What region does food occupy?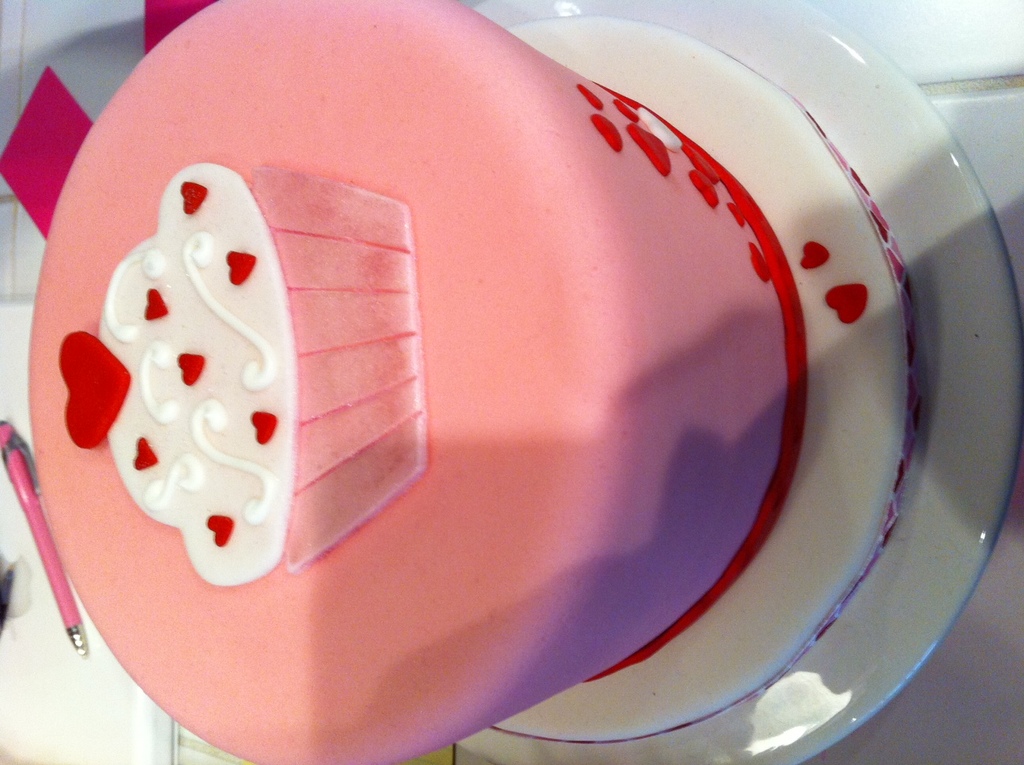
172 0 503 36.
